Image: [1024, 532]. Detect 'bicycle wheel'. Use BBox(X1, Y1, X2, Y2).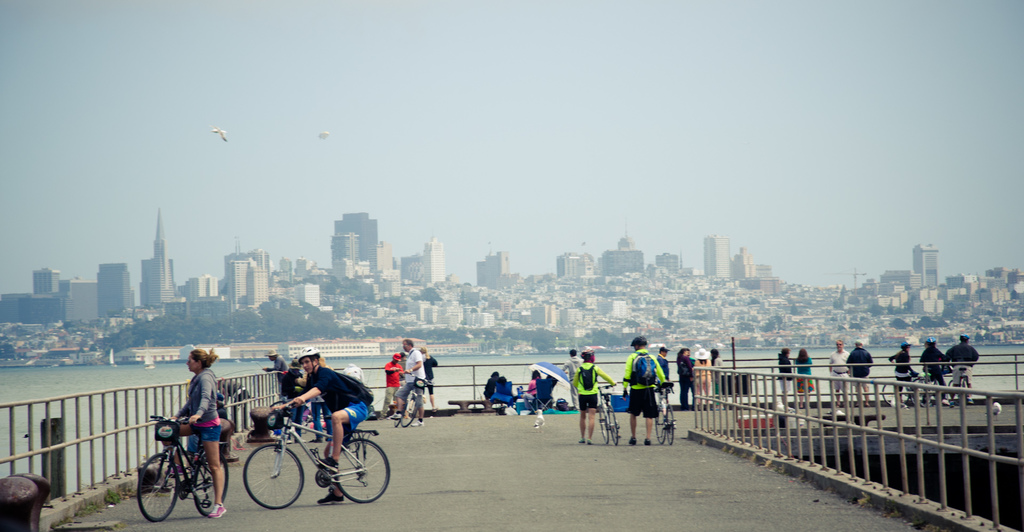
BBox(242, 445, 312, 513).
